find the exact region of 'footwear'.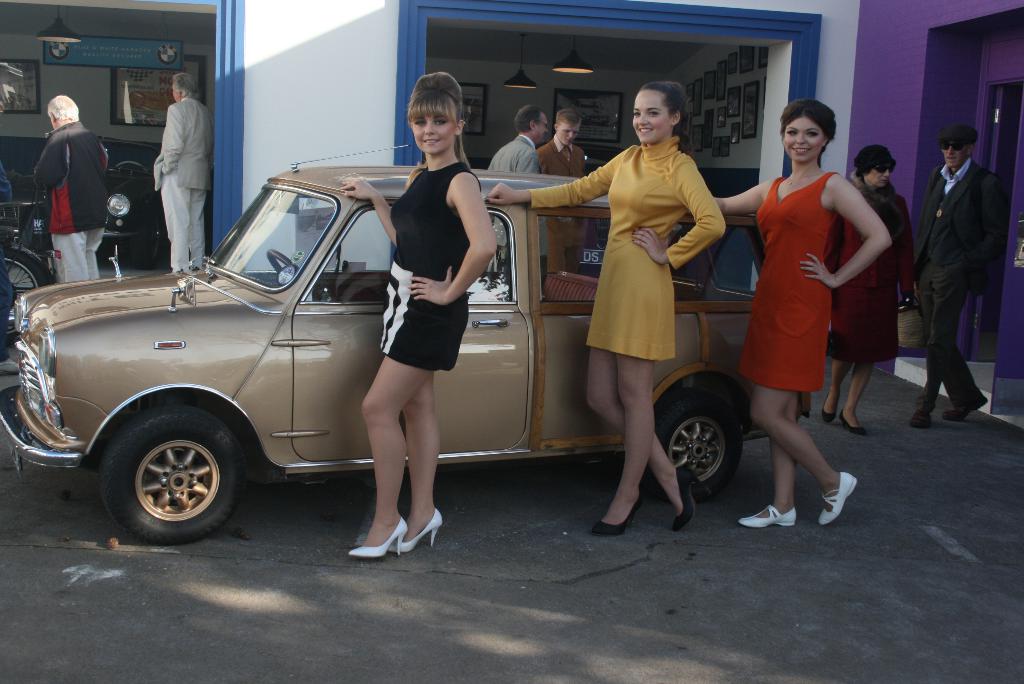
Exact region: rect(598, 489, 641, 530).
